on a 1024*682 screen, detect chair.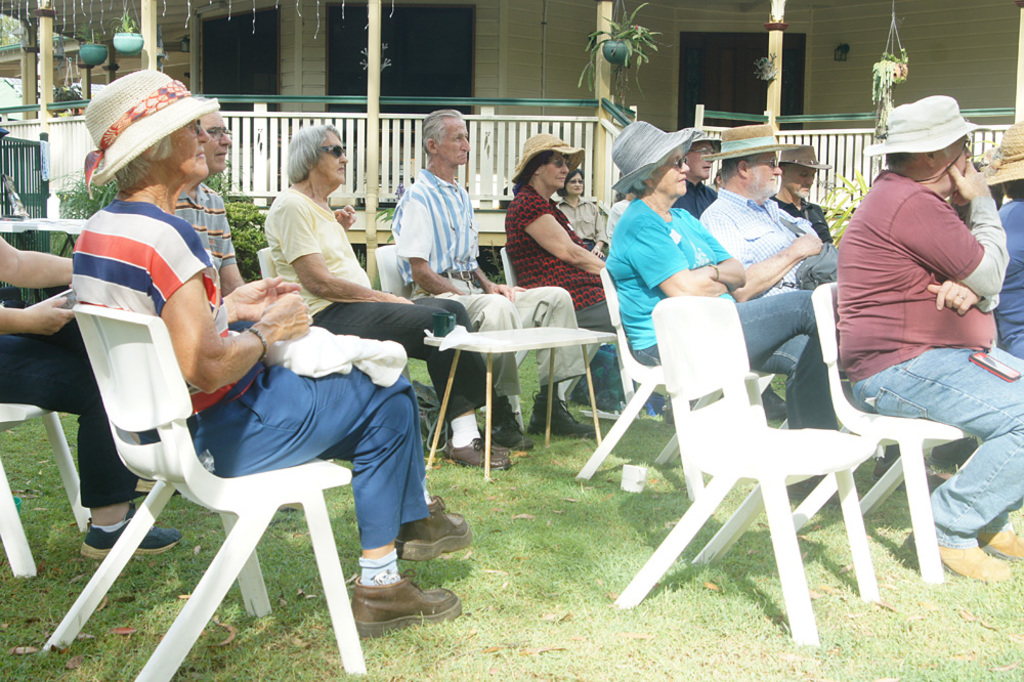
<region>258, 245, 409, 385</region>.
